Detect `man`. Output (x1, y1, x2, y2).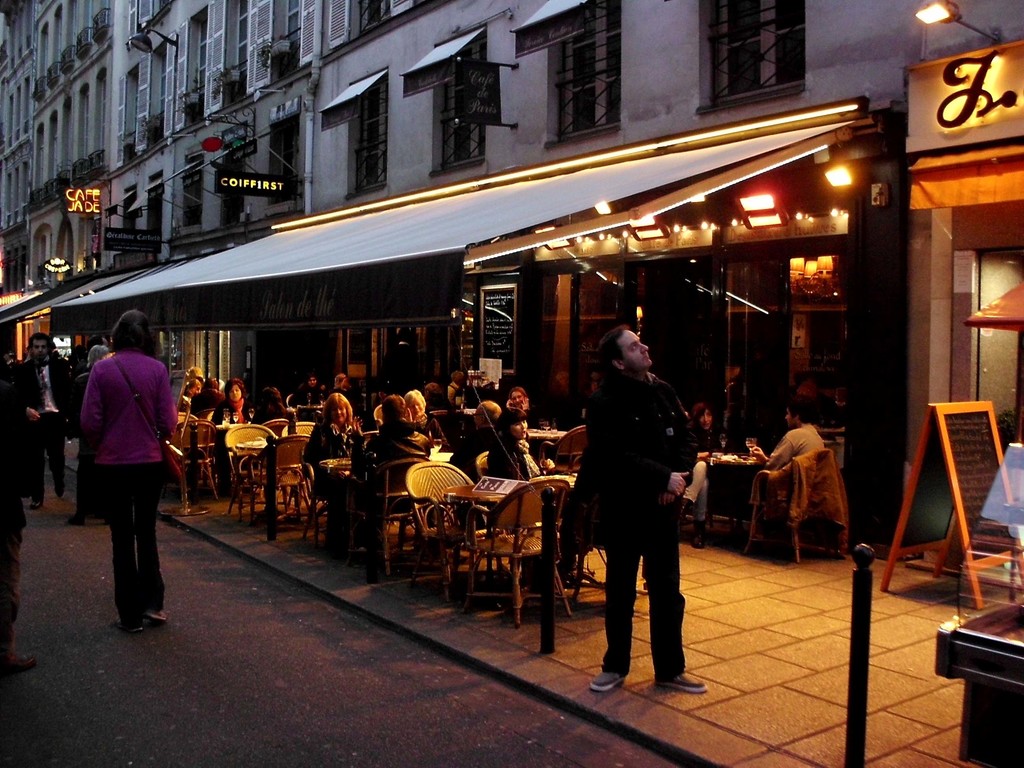
(4, 333, 93, 482).
